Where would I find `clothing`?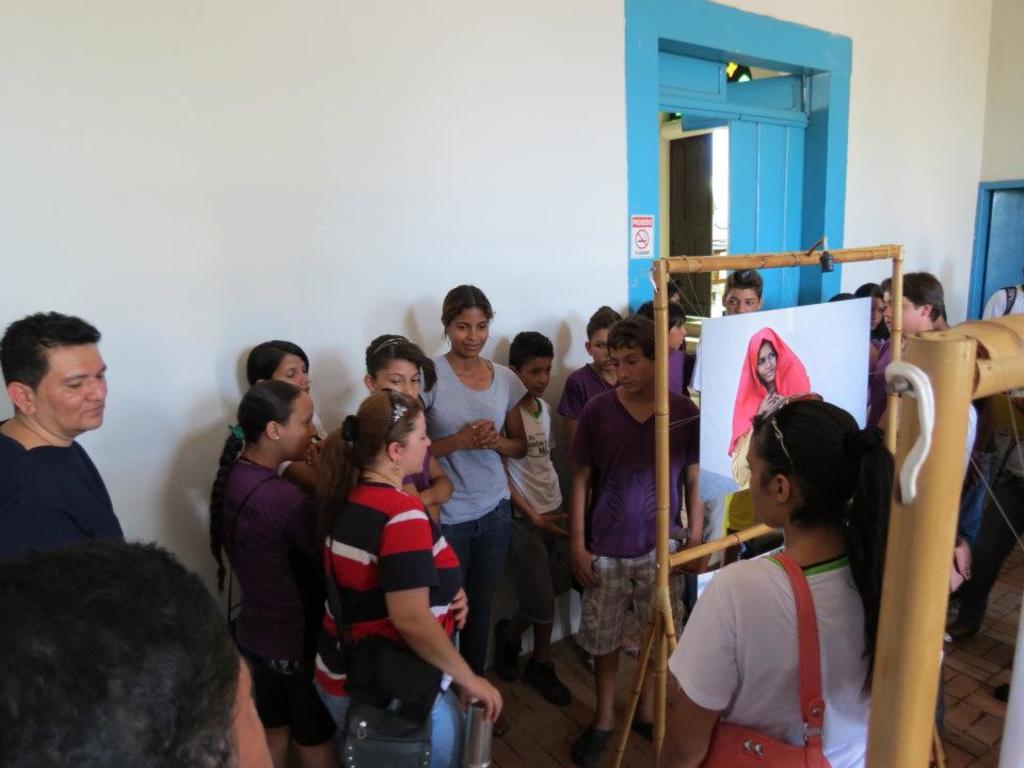
At box=[725, 324, 809, 486].
